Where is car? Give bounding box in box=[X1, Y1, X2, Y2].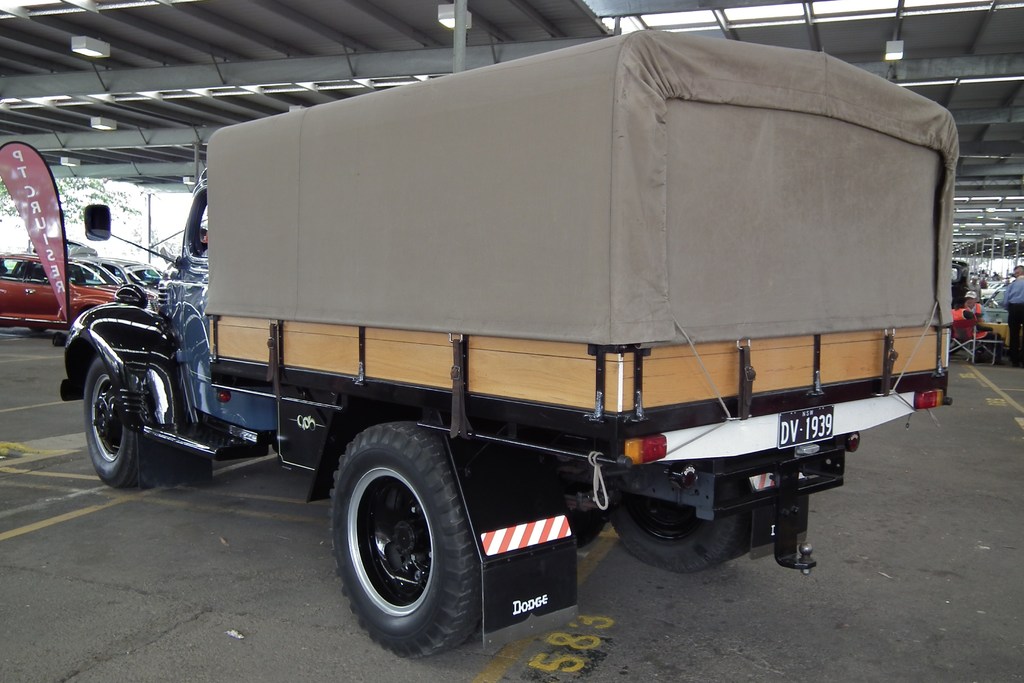
box=[0, 256, 142, 327].
